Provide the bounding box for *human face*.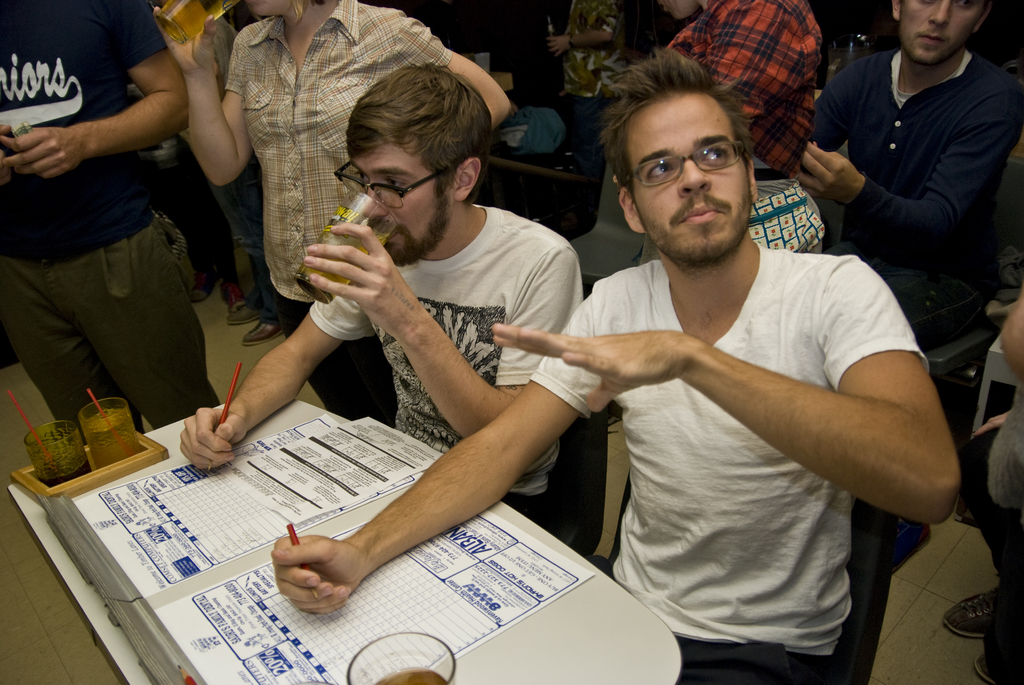
657, 0, 692, 17.
